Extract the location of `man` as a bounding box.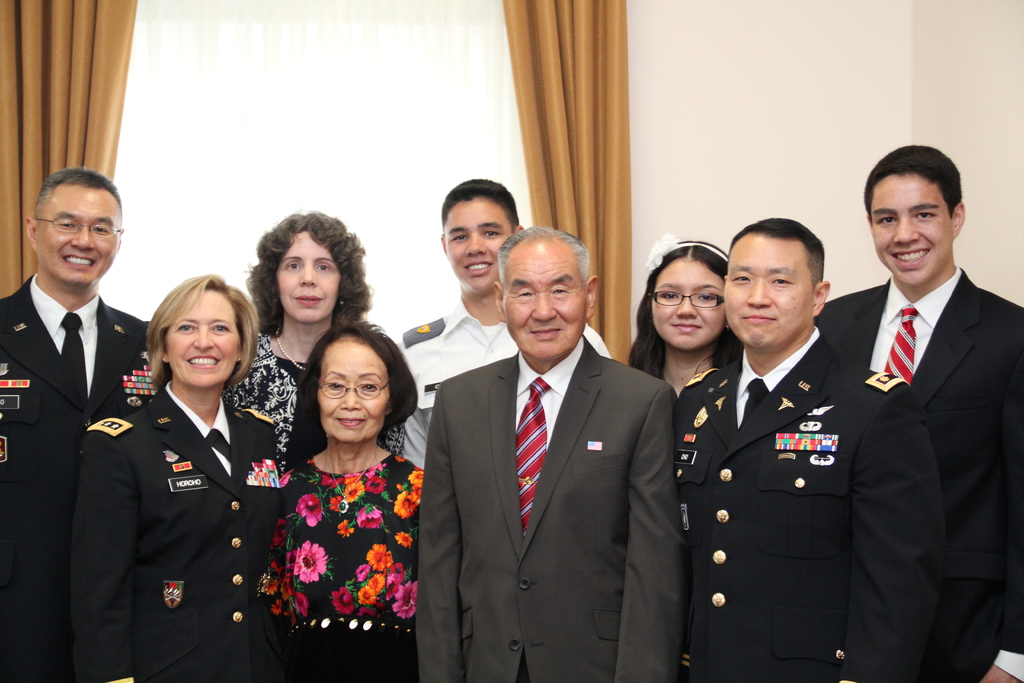
Rect(392, 173, 616, 472).
